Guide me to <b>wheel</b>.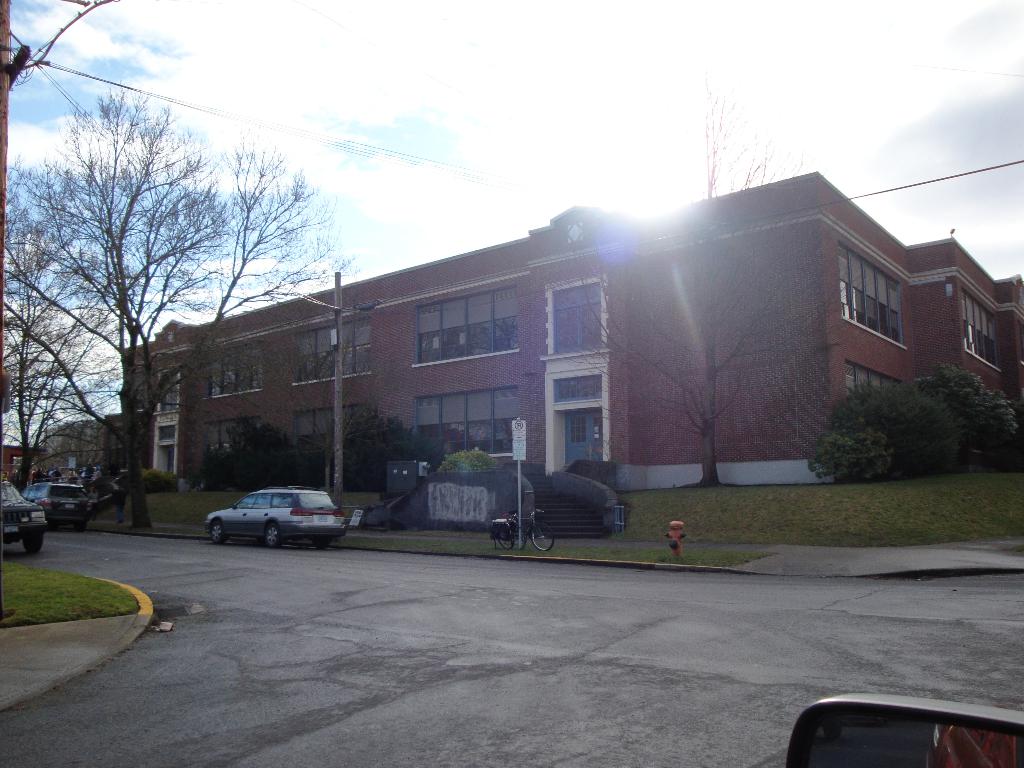
Guidance: (left=264, top=523, right=277, bottom=548).
